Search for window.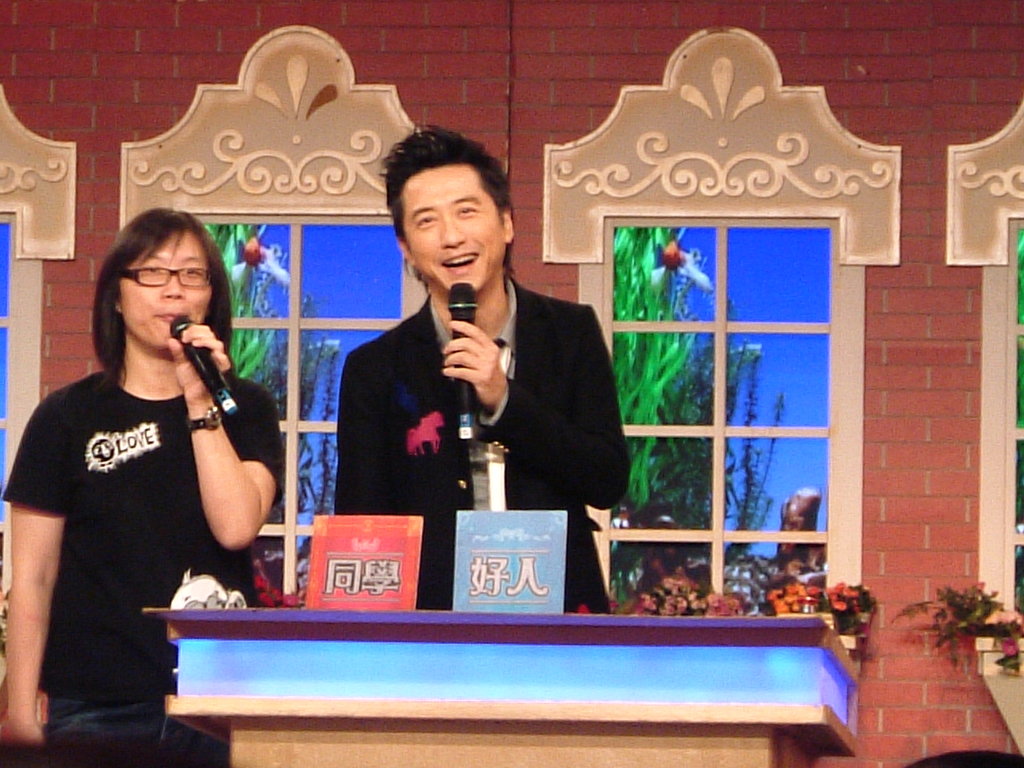
Found at [115, 30, 437, 602].
